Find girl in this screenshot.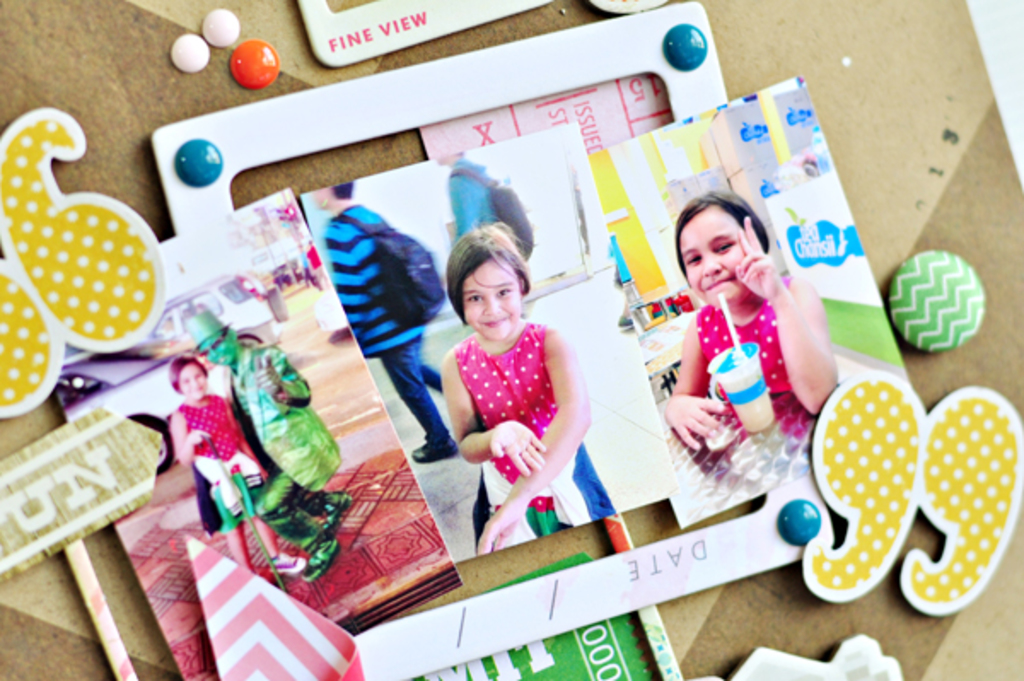
The bounding box for girl is x1=169, y1=355, x2=305, y2=567.
